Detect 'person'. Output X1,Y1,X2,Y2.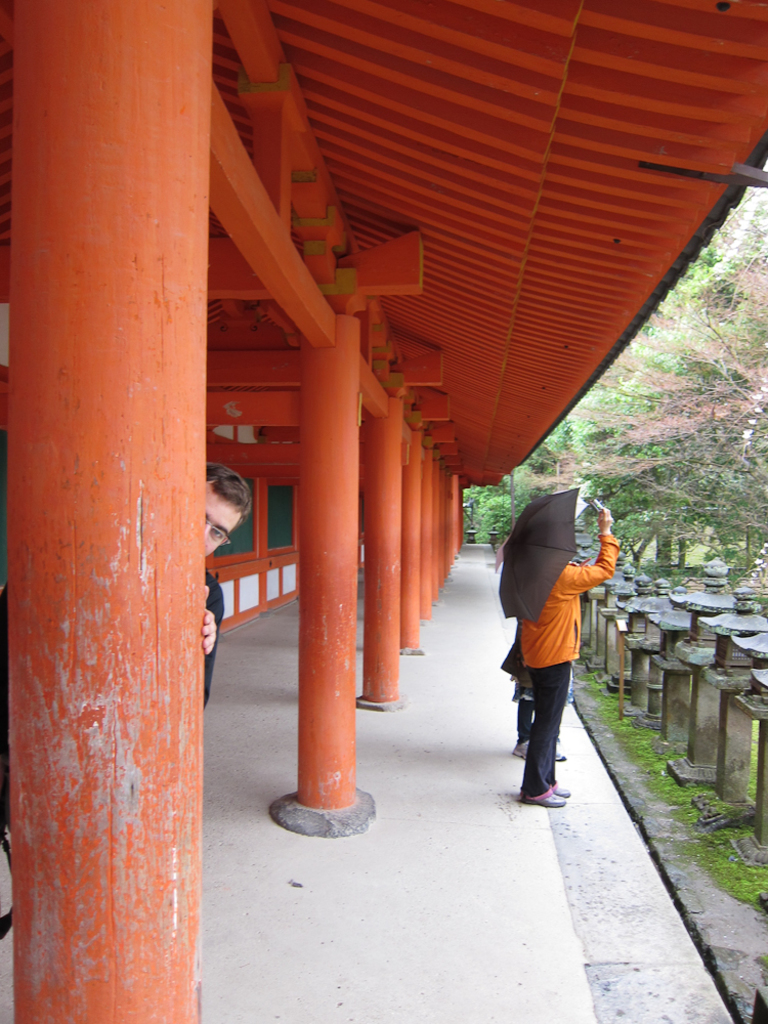
0,461,255,929.
